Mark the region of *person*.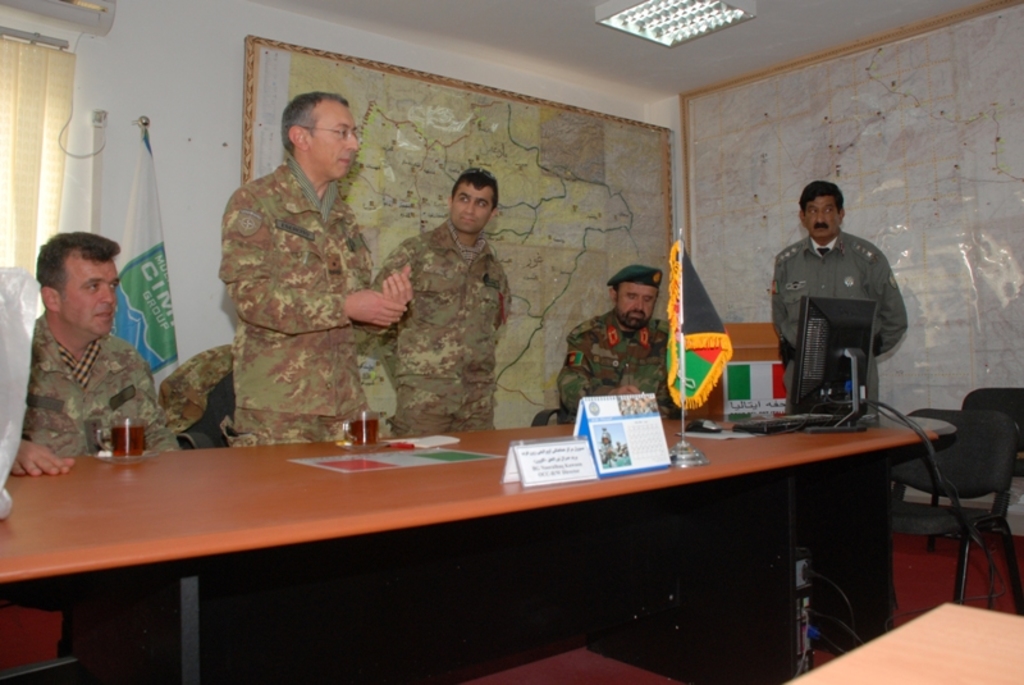
Region: 559:269:672:411.
